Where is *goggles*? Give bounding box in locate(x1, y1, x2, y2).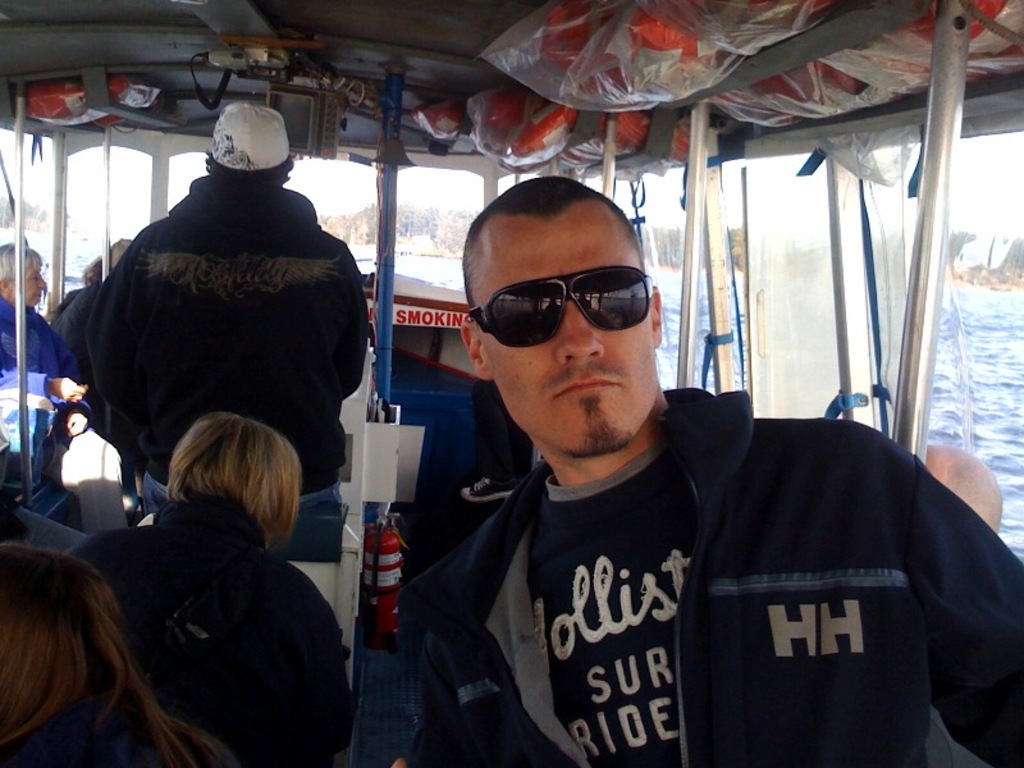
locate(474, 251, 657, 355).
